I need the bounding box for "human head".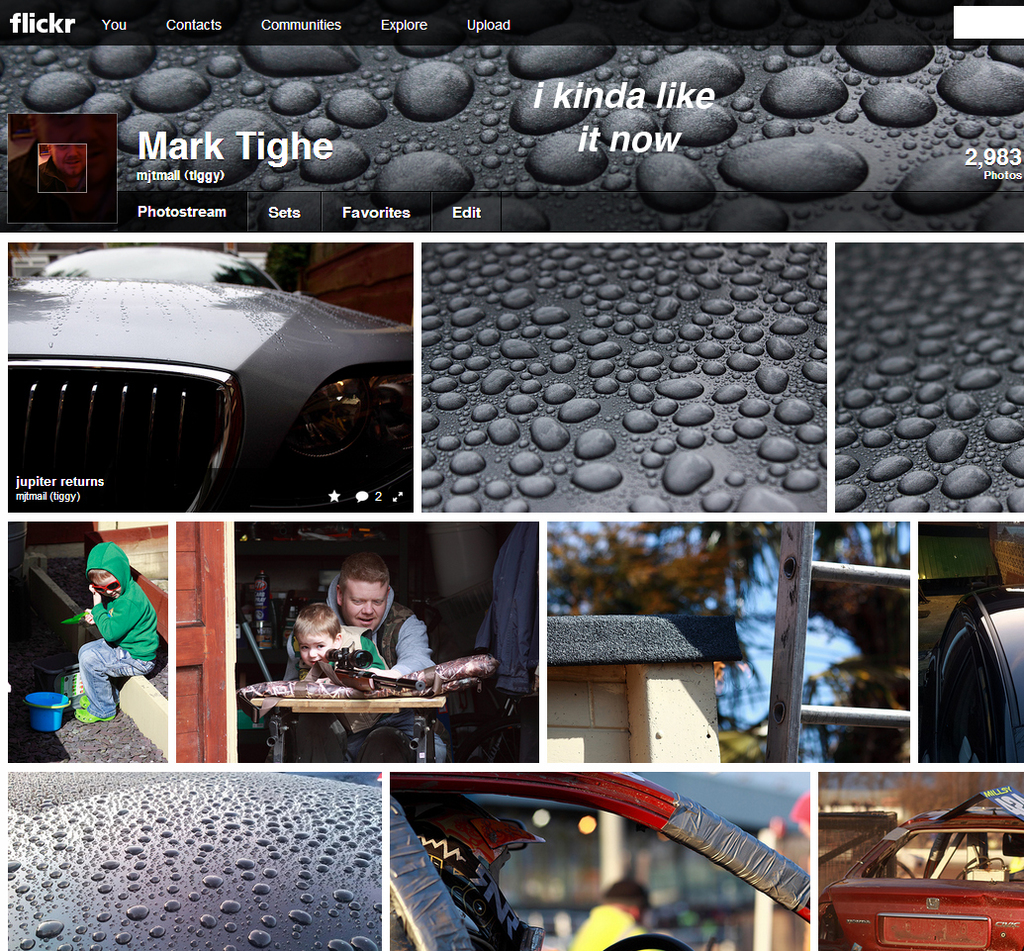
Here it is: bbox(333, 552, 391, 627).
